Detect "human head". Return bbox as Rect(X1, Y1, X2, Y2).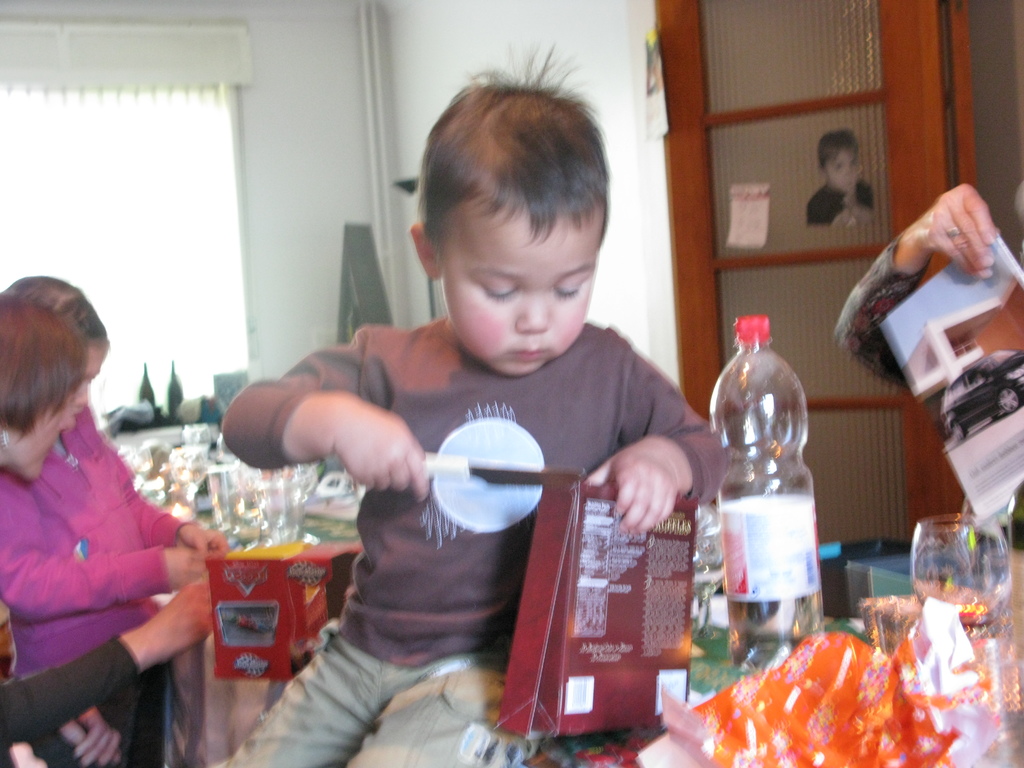
Rect(0, 268, 112, 420).
